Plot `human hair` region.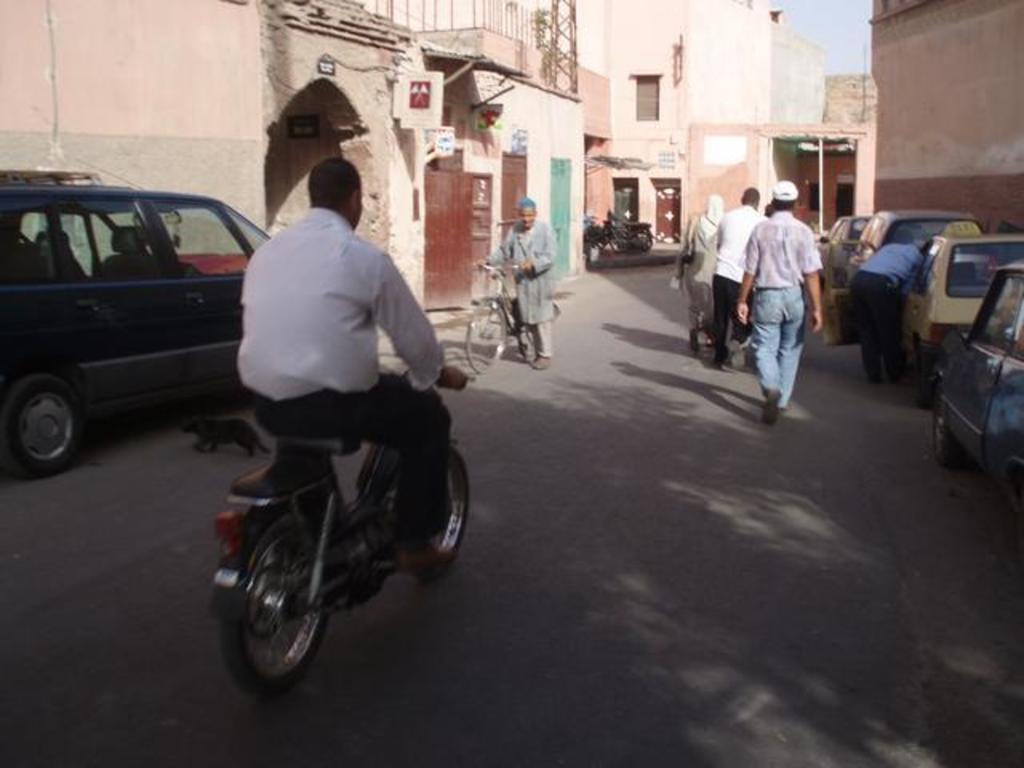
Plotted at (310,165,368,208).
